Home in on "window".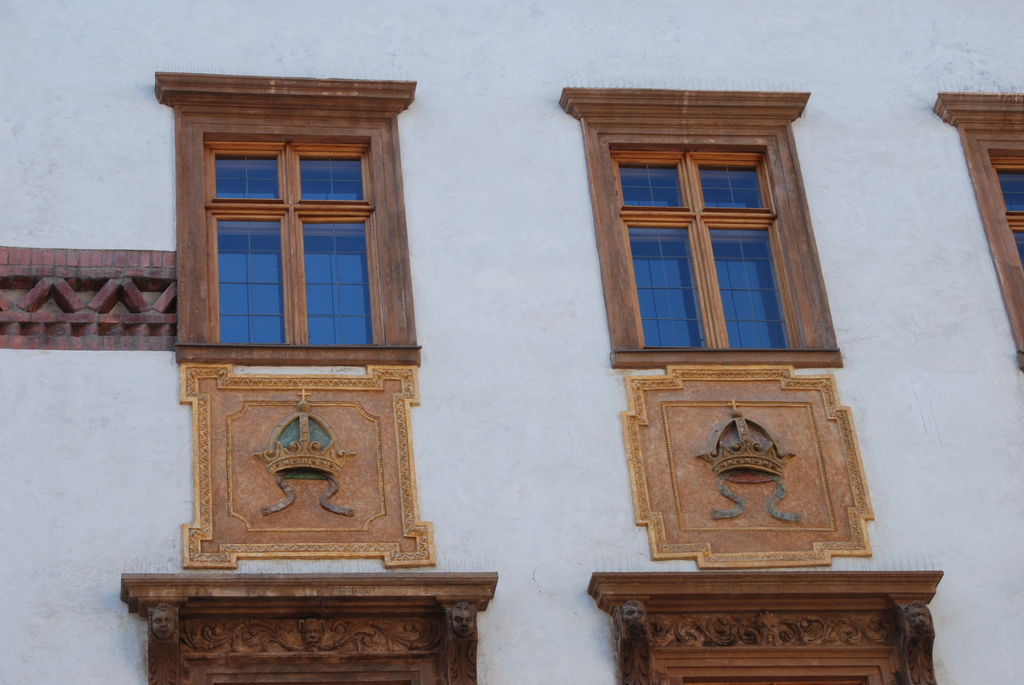
Homed in at bbox=(563, 86, 845, 370).
